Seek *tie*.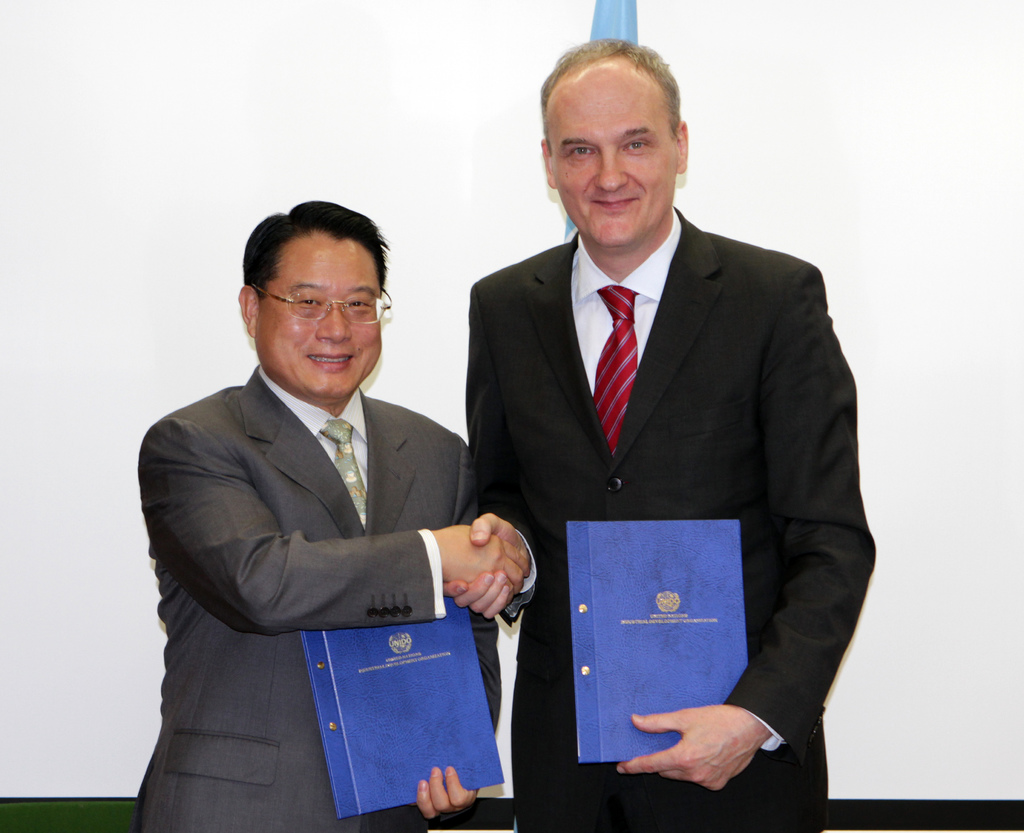
region(592, 282, 639, 451).
